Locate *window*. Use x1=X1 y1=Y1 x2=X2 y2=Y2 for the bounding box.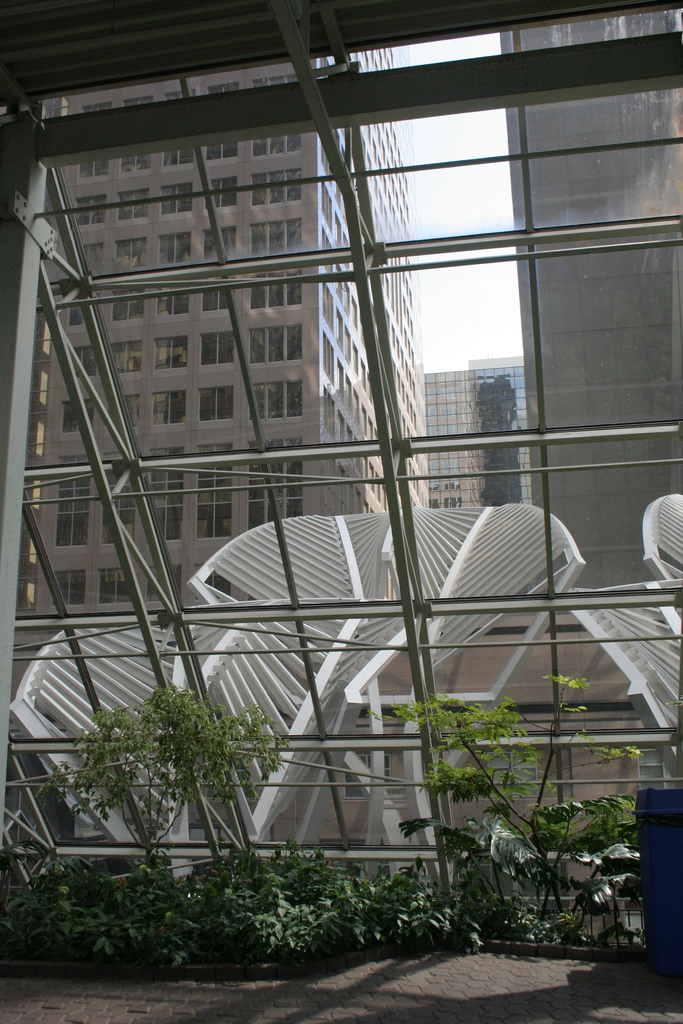
x1=54 y1=571 x2=81 y2=607.
